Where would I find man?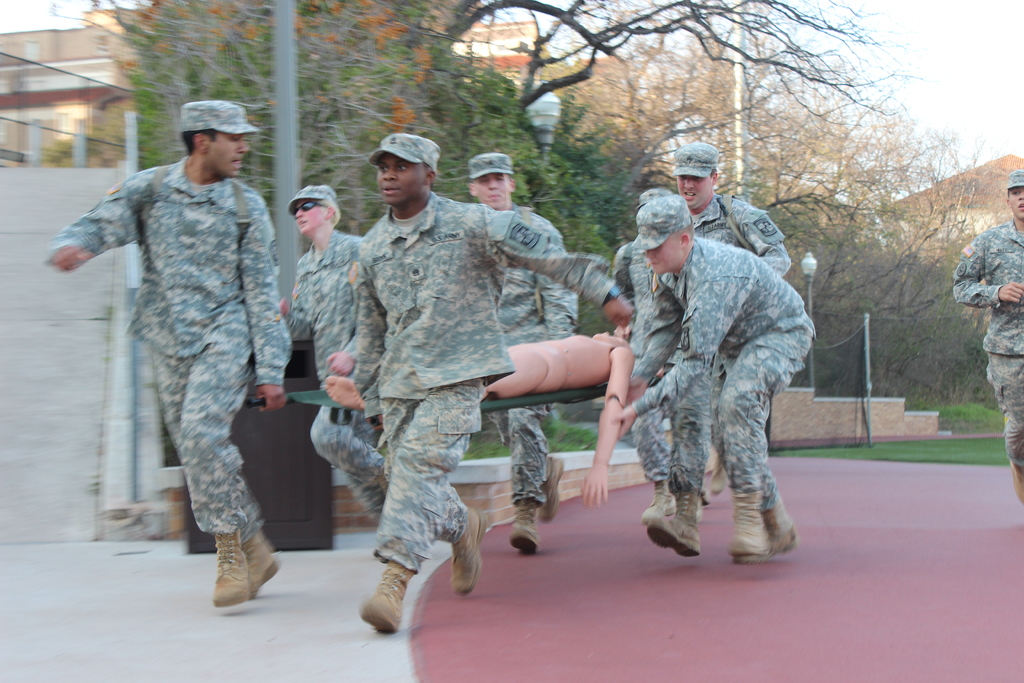
At bbox(50, 90, 305, 589).
